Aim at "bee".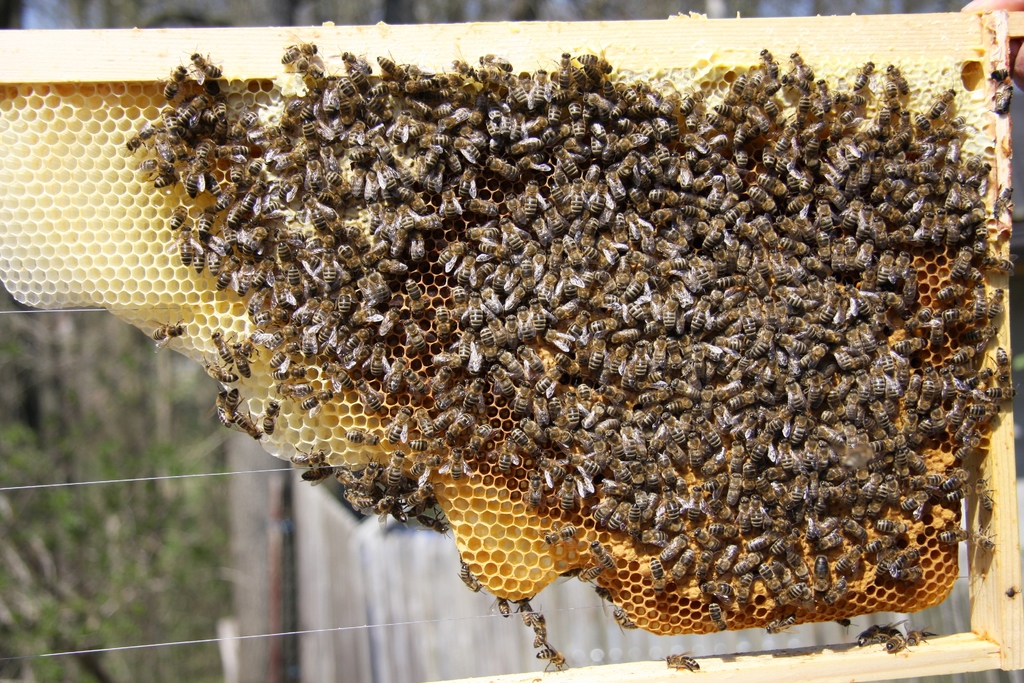
Aimed at [x1=941, y1=135, x2=963, y2=165].
